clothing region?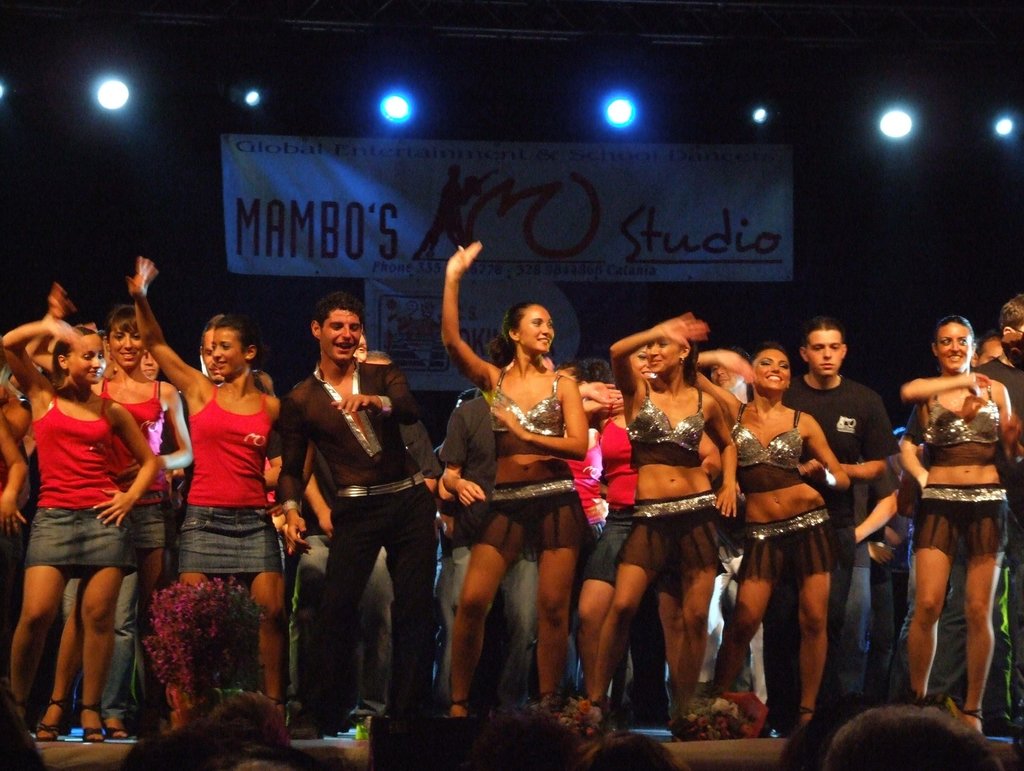
box=[177, 383, 290, 569]
